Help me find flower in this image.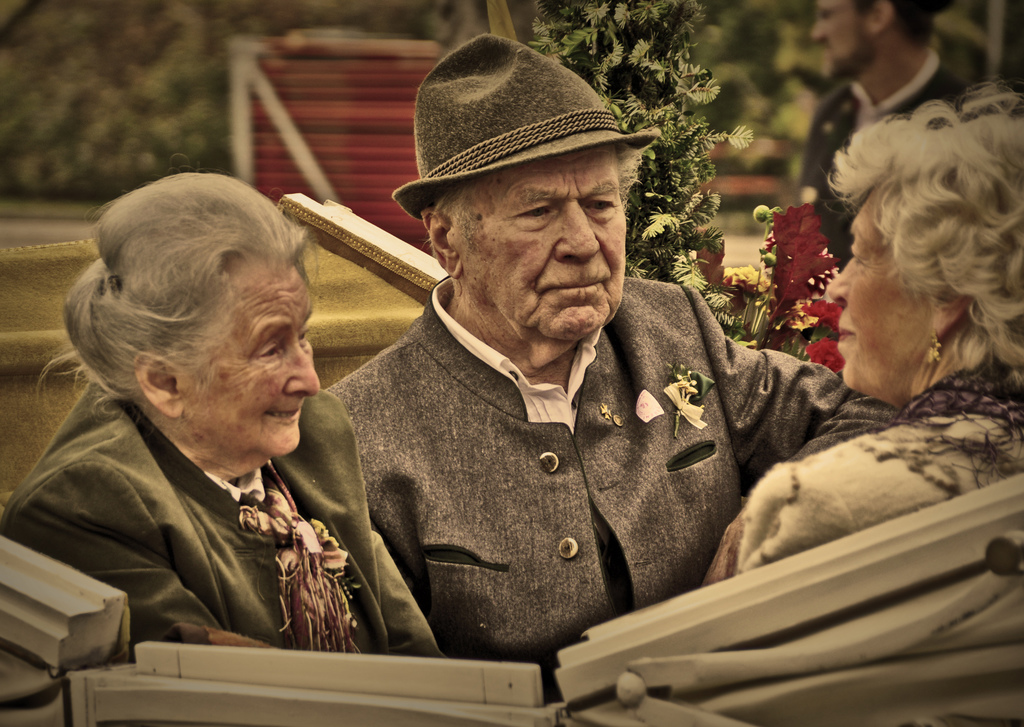
Found it: detection(810, 332, 851, 367).
